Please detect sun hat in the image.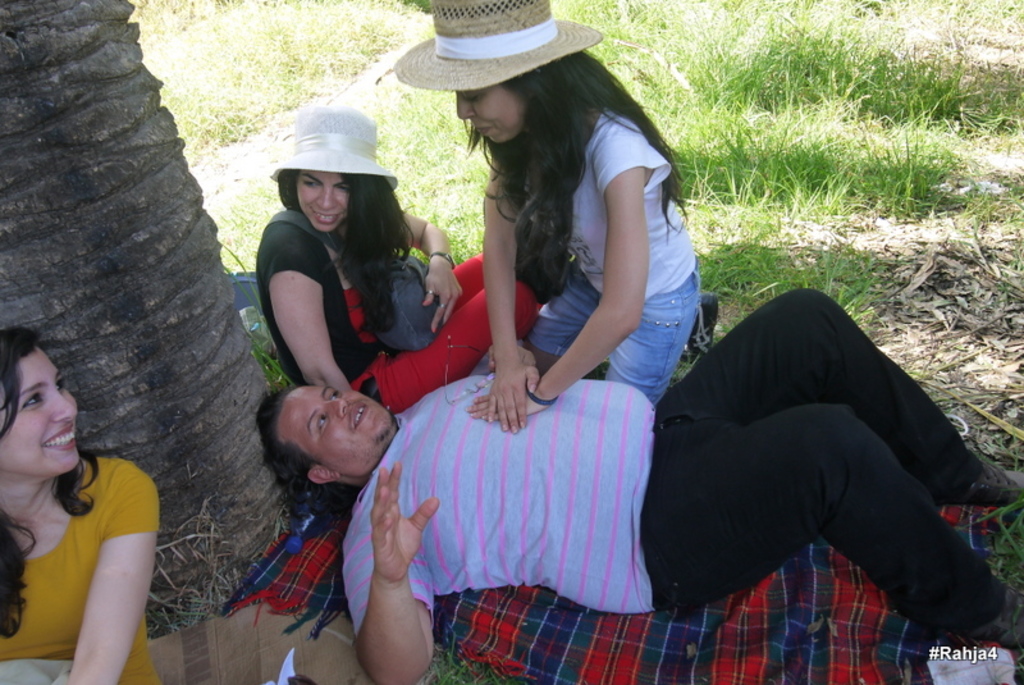
[left=268, top=101, right=402, bottom=197].
